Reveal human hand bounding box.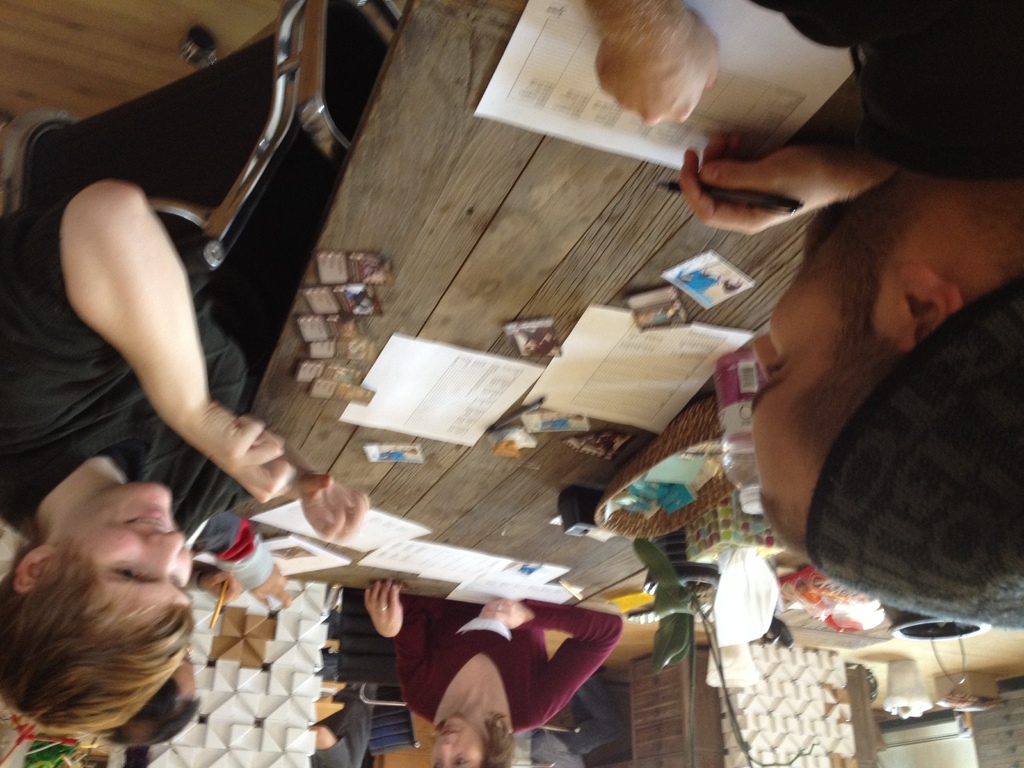
Revealed: (247,559,293,611).
